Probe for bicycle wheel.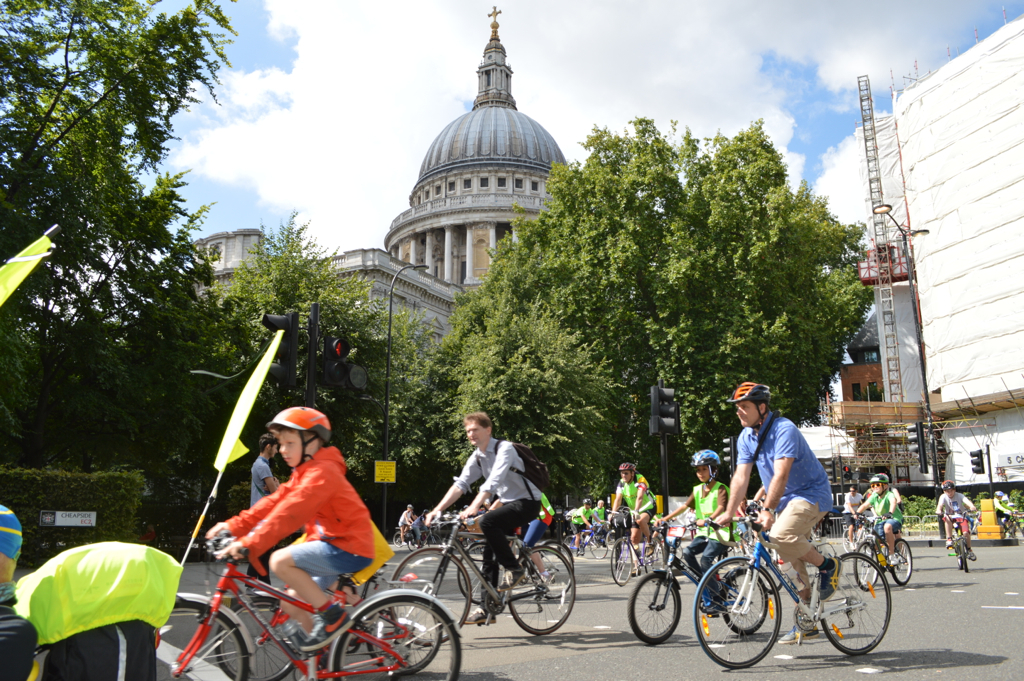
Probe result: [624, 572, 680, 650].
